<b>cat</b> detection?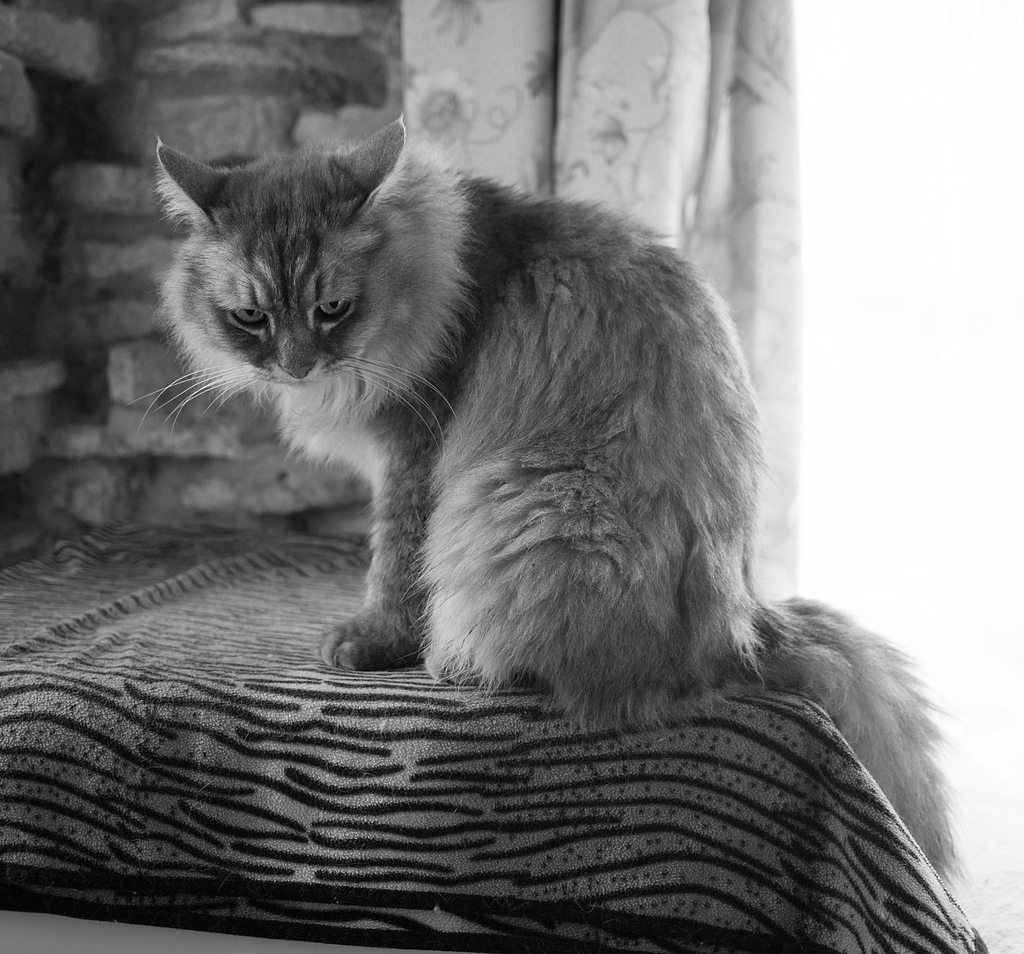
<region>153, 111, 964, 888</region>
